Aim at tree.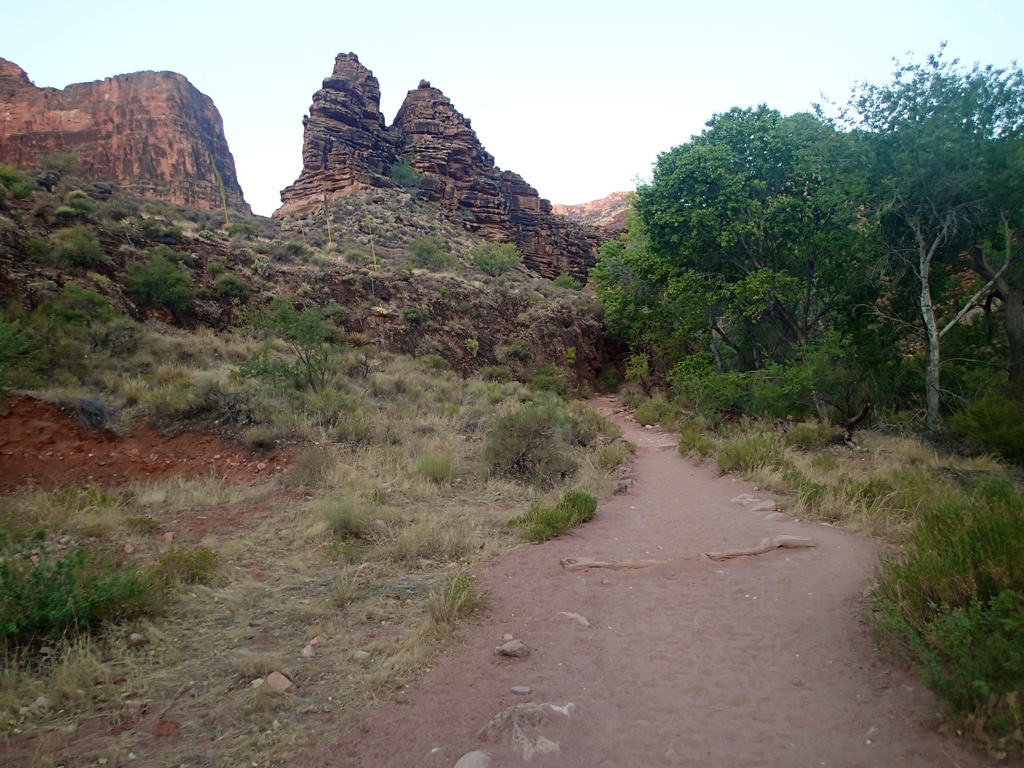
Aimed at [x1=390, y1=161, x2=424, y2=192].
